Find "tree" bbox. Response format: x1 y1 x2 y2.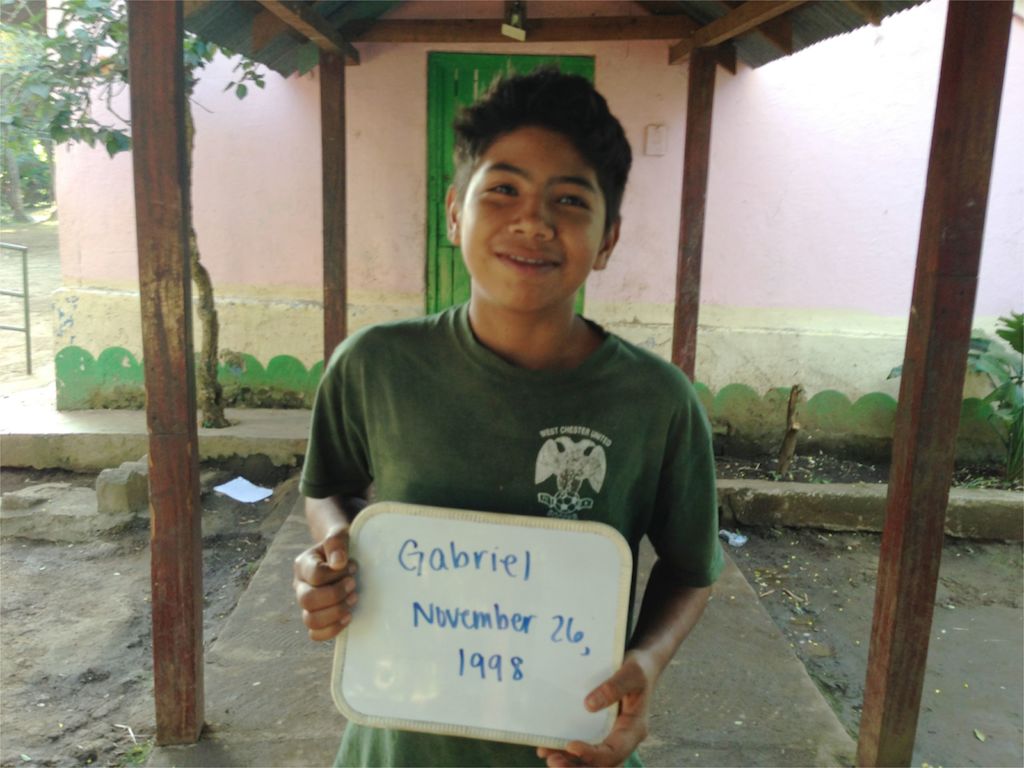
0 0 339 344.
